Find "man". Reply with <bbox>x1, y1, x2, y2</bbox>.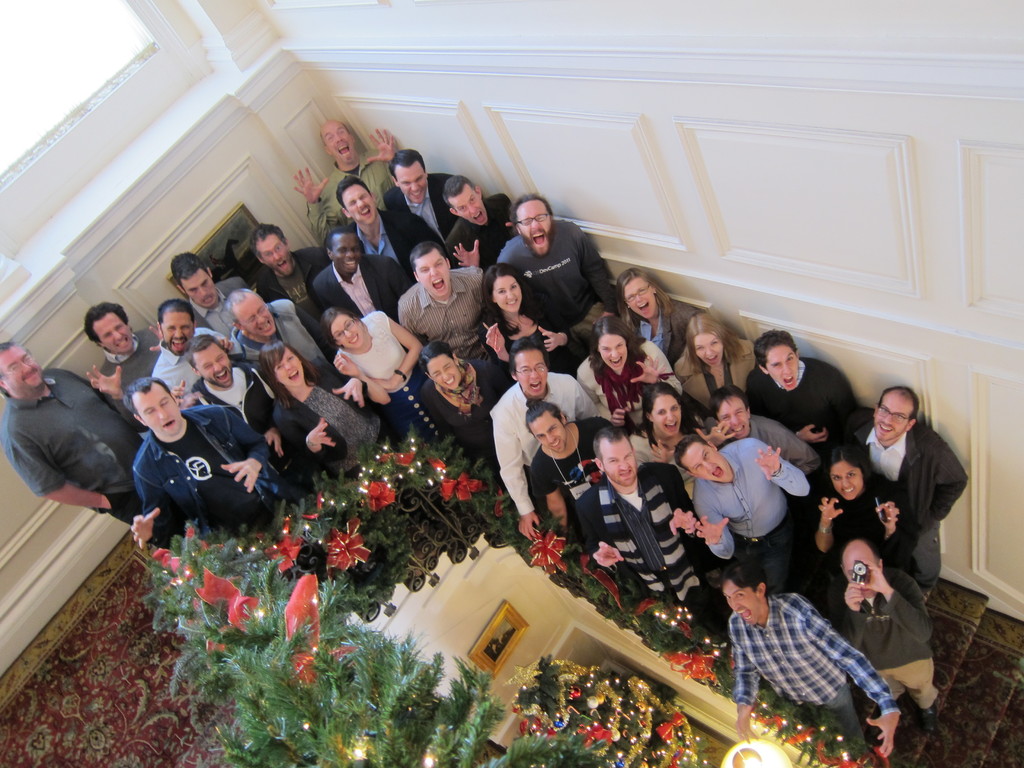
<bbox>575, 428, 707, 625</bbox>.
